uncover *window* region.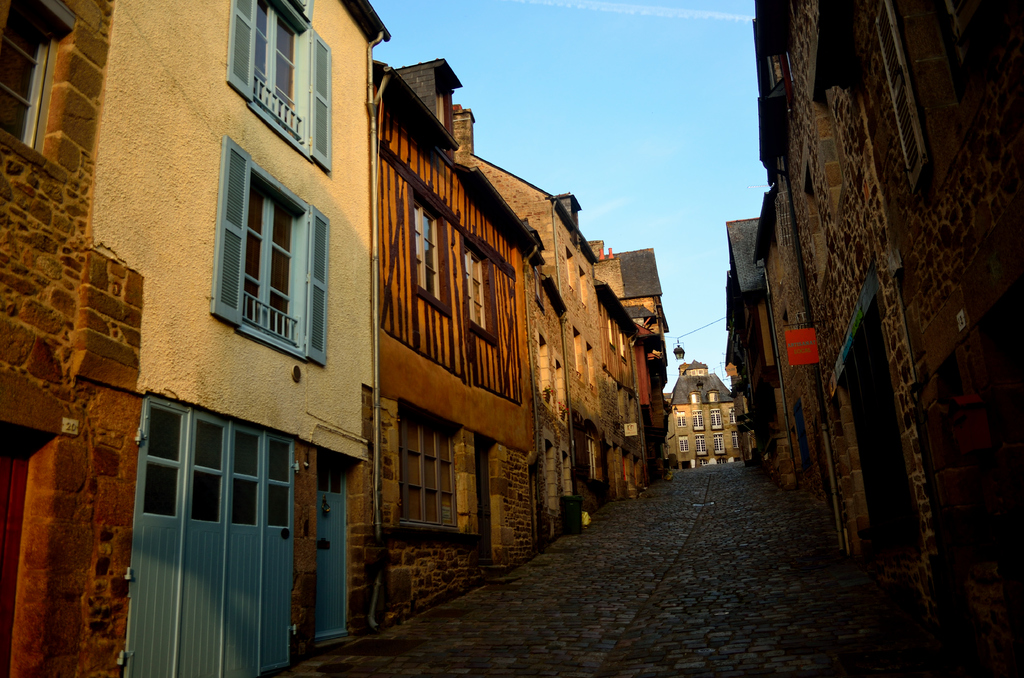
Uncovered: box(0, 0, 63, 154).
